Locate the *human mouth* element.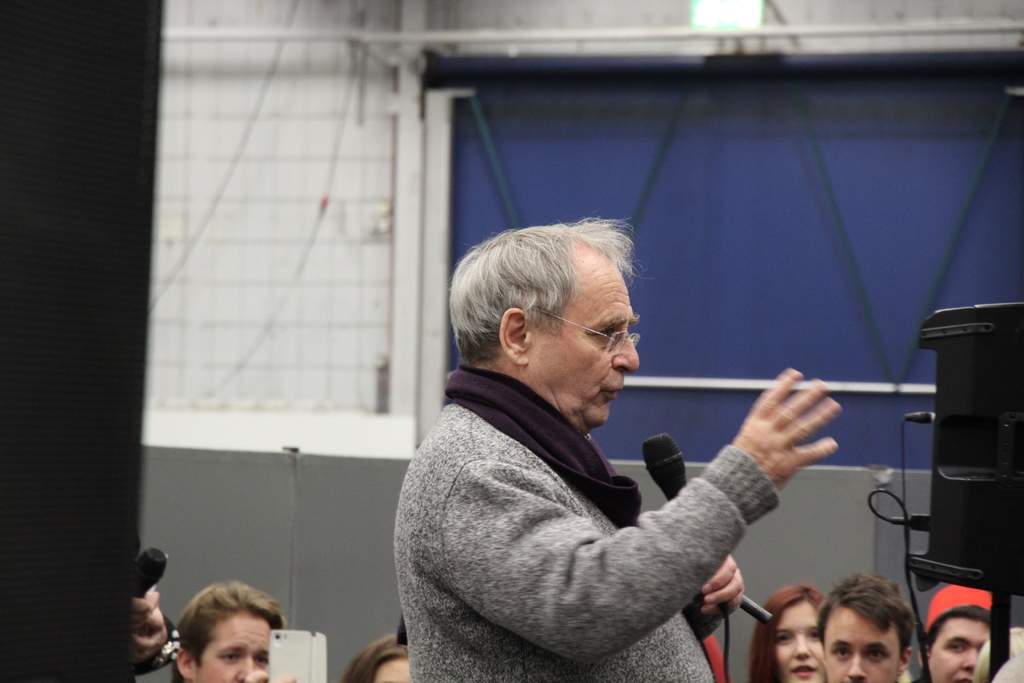
Element bbox: 955,675,970,682.
